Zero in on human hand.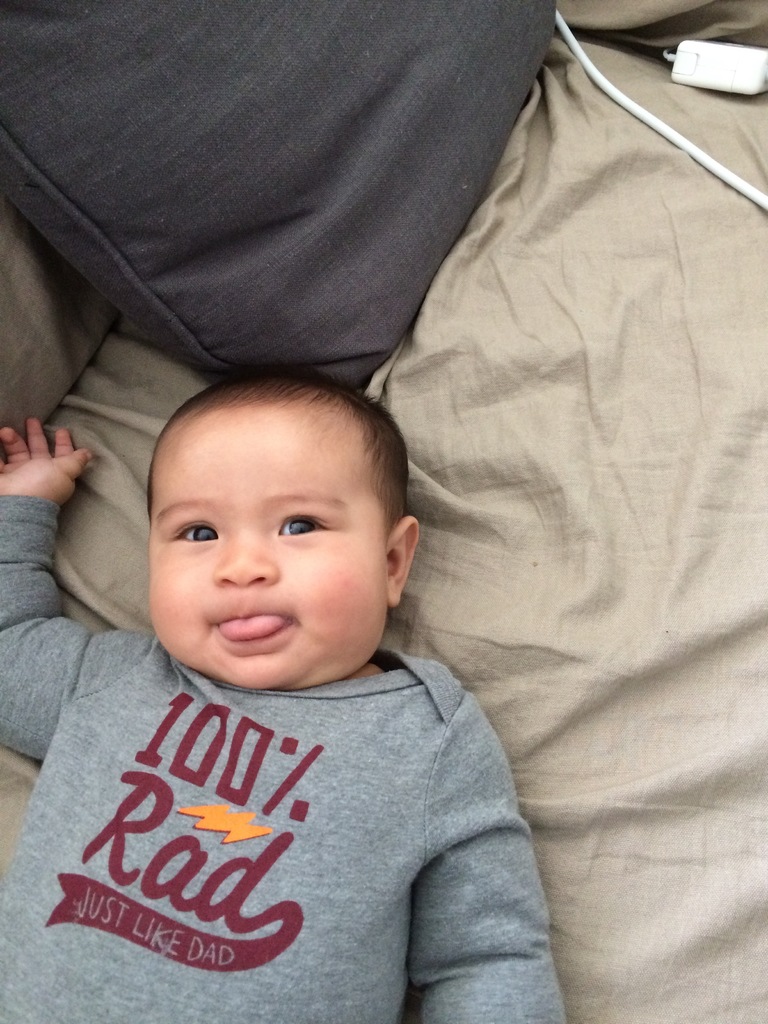
Zeroed in: <bbox>2, 421, 97, 514</bbox>.
